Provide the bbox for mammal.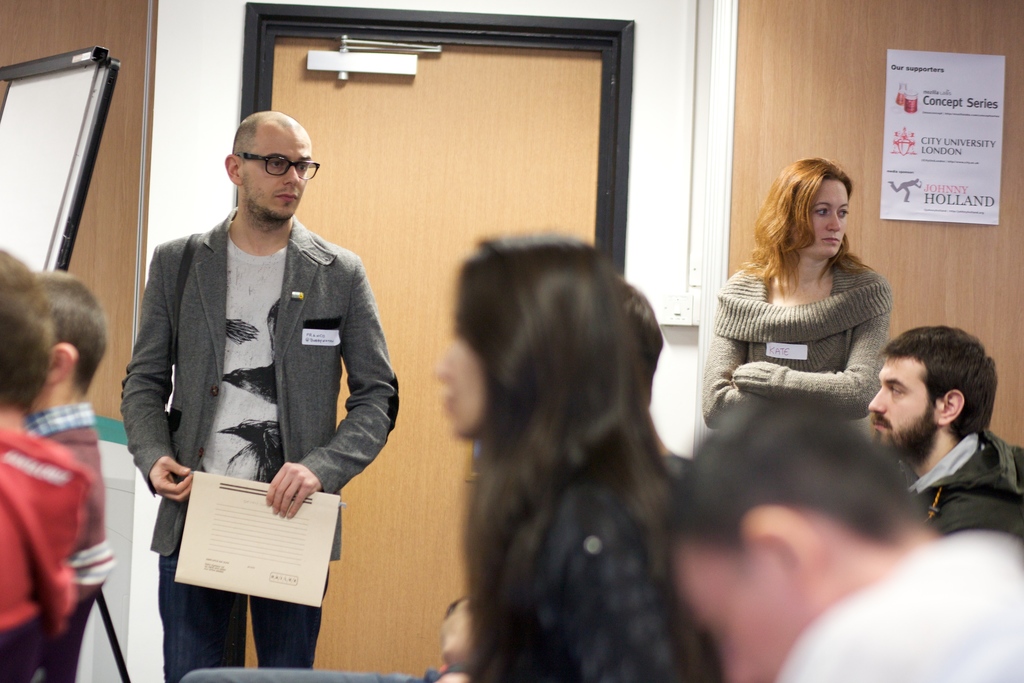
{"x1": 0, "y1": 245, "x2": 95, "y2": 682}.
